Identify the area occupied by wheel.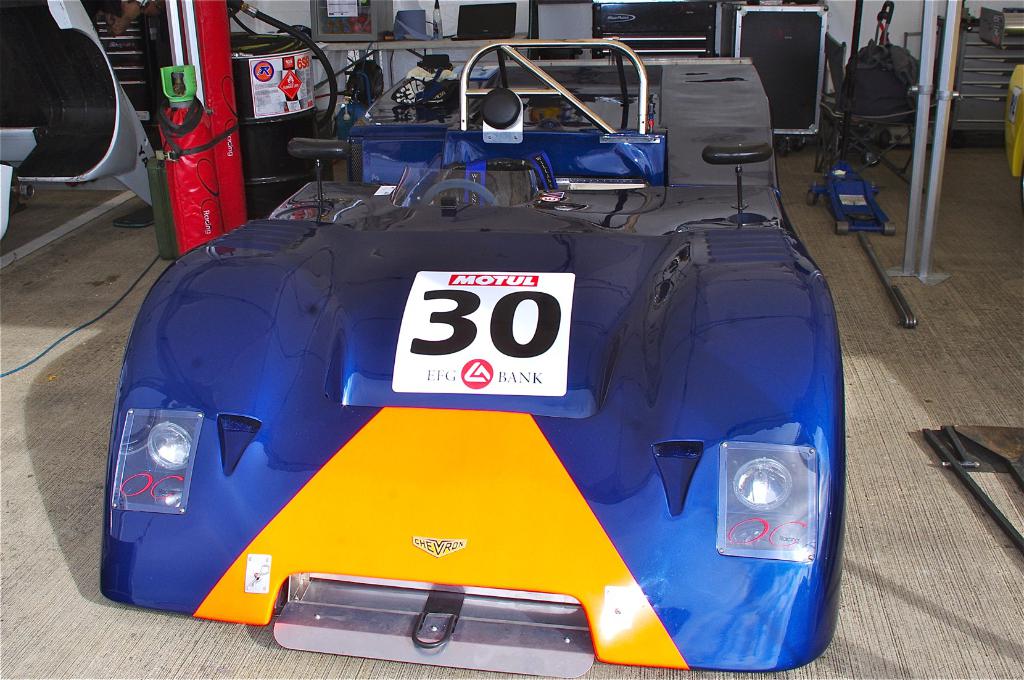
Area: select_region(807, 189, 820, 207).
